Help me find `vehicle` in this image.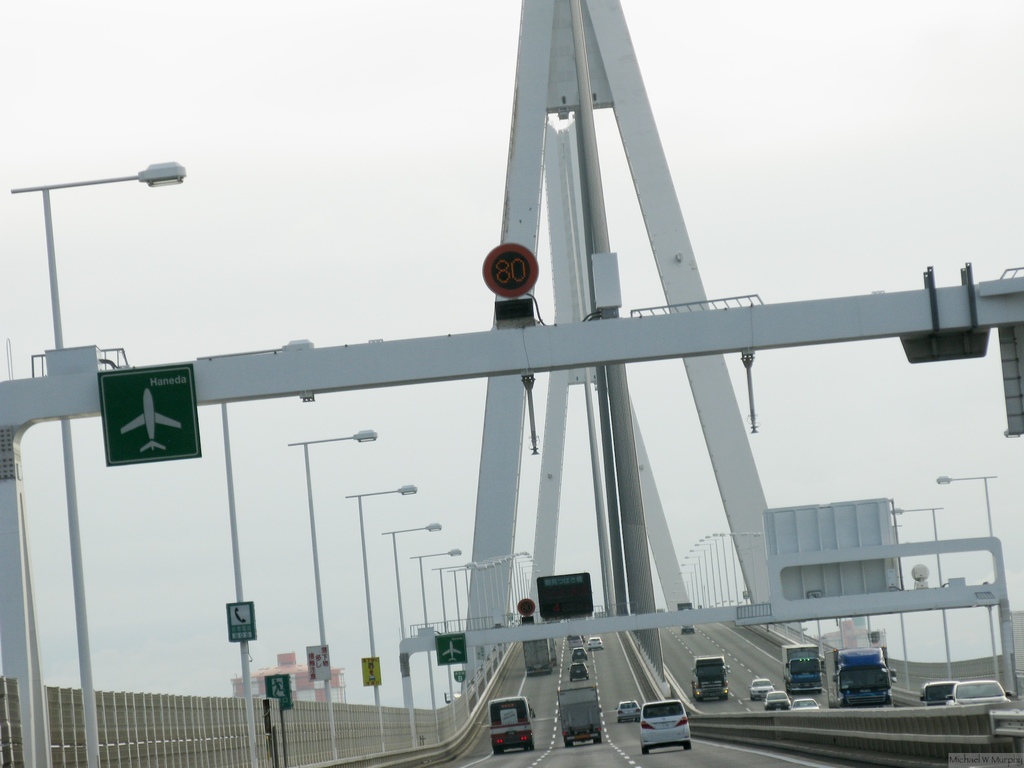
Found it: (left=762, top=688, right=790, bottom=708).
